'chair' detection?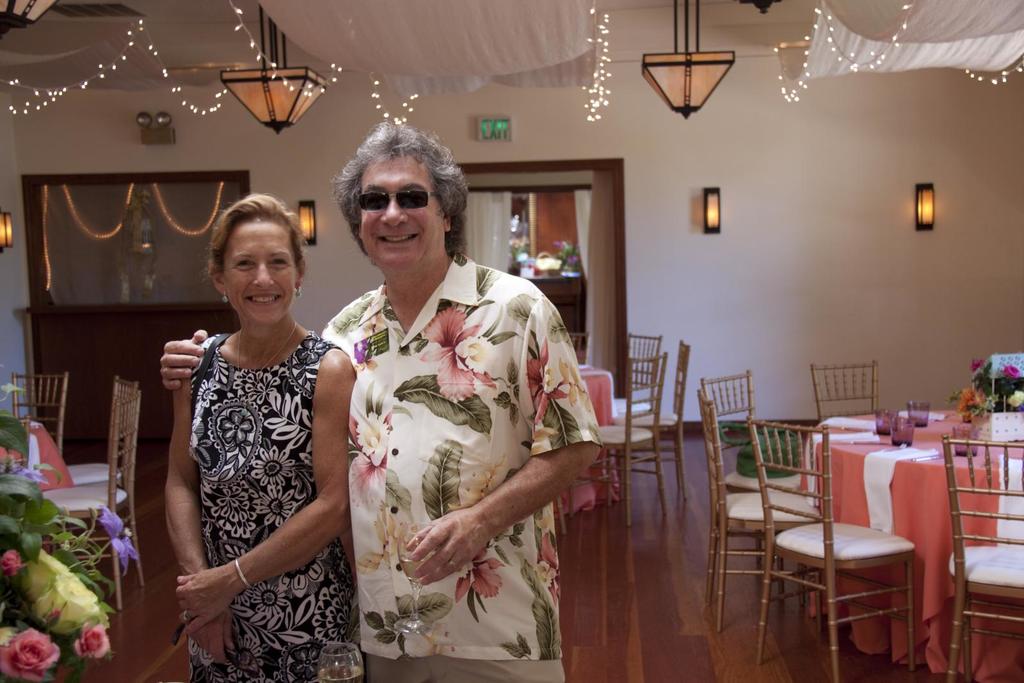
{"left": 47, "top": 397, "right": 140, "bottom": 601}
